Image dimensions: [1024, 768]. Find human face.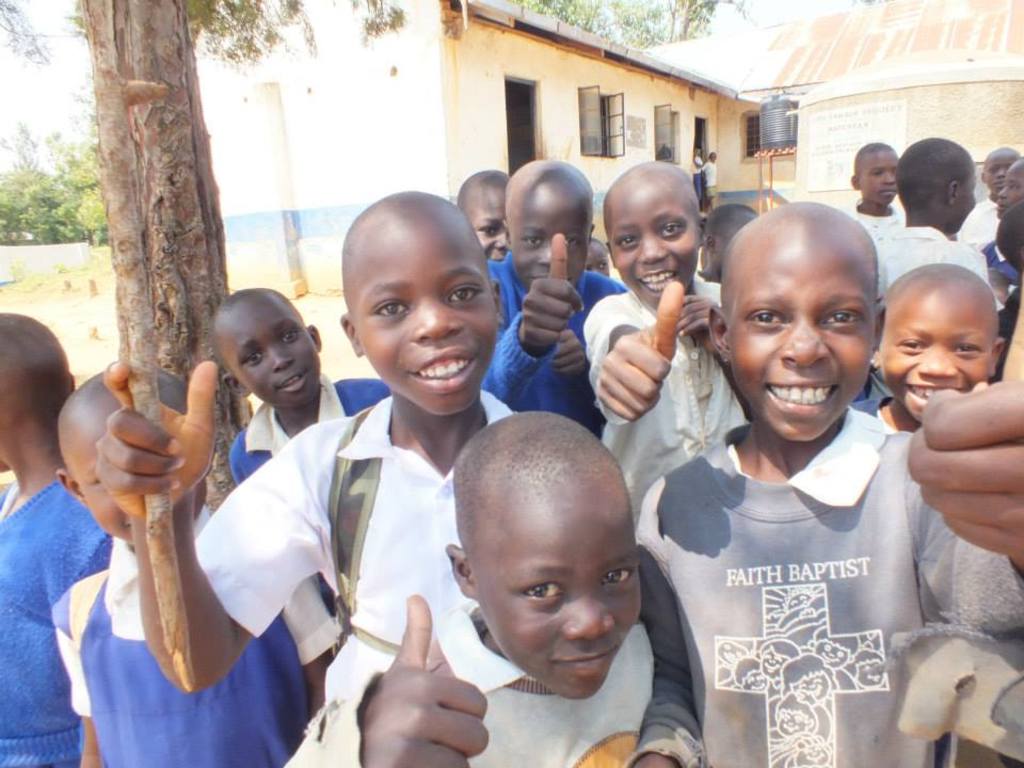
354 230 500 413.
